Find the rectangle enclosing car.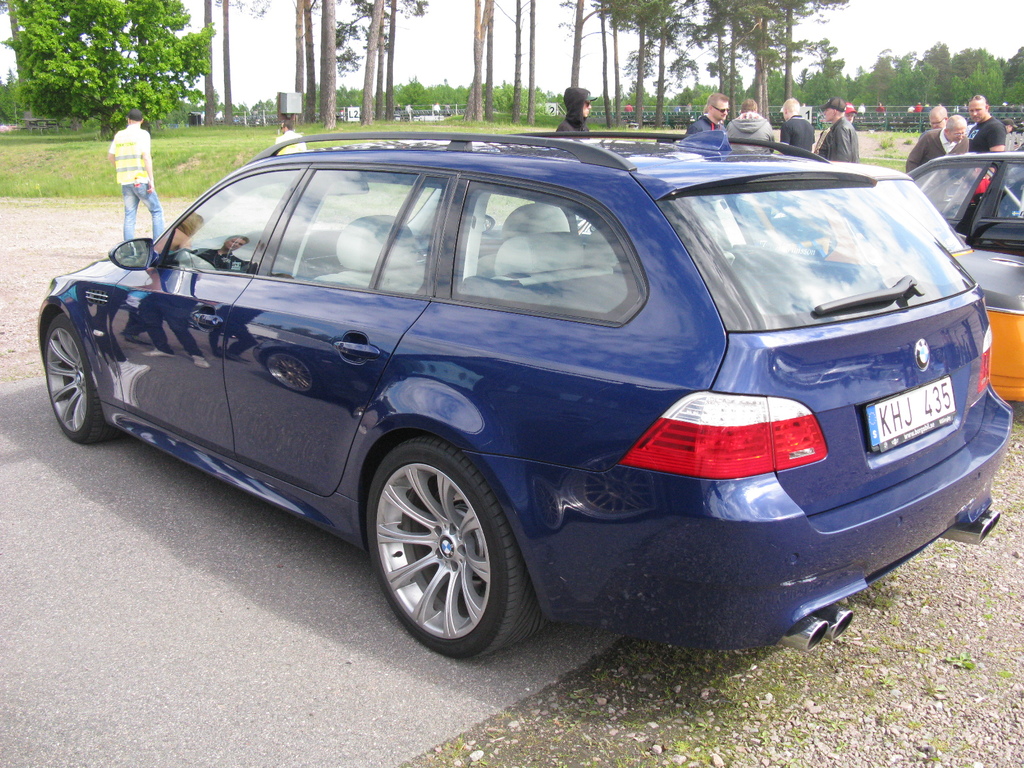
<bbox>42, 134, 1013, 646</bbox>.
